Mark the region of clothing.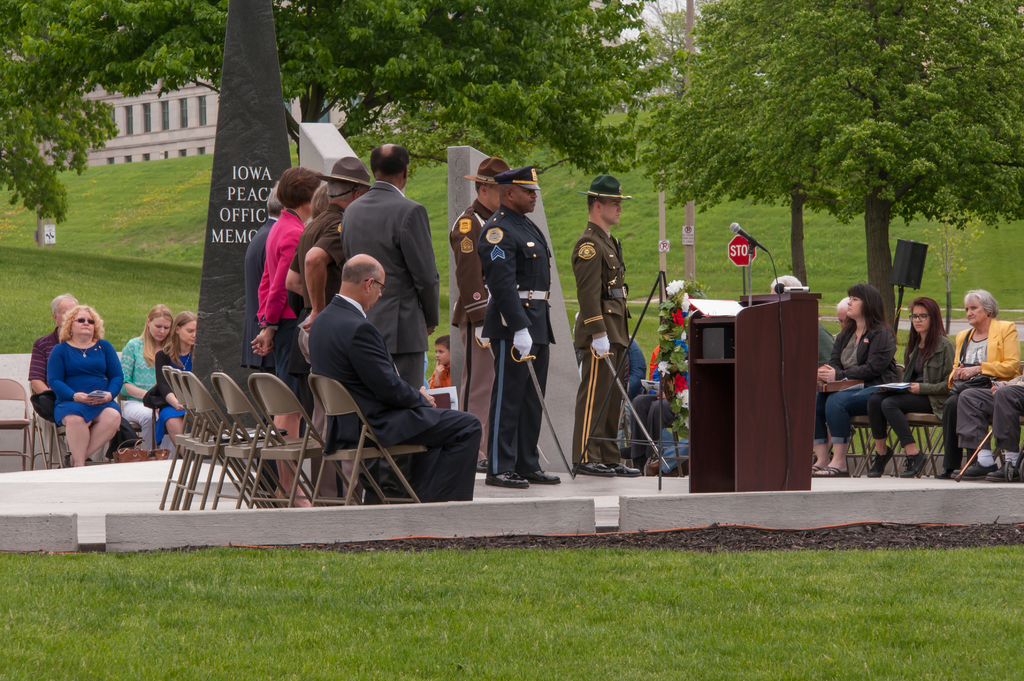
Region: bbox=(287, 205, 346, 493).
